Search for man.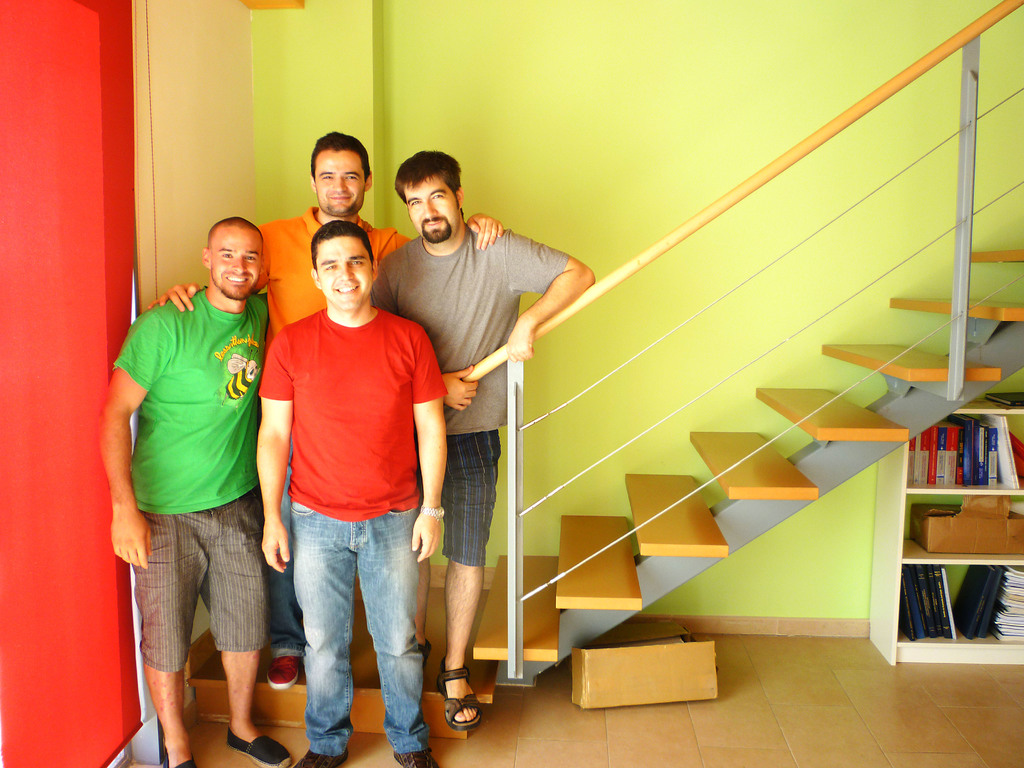
Found at rect(246, 225, 446, 767).
